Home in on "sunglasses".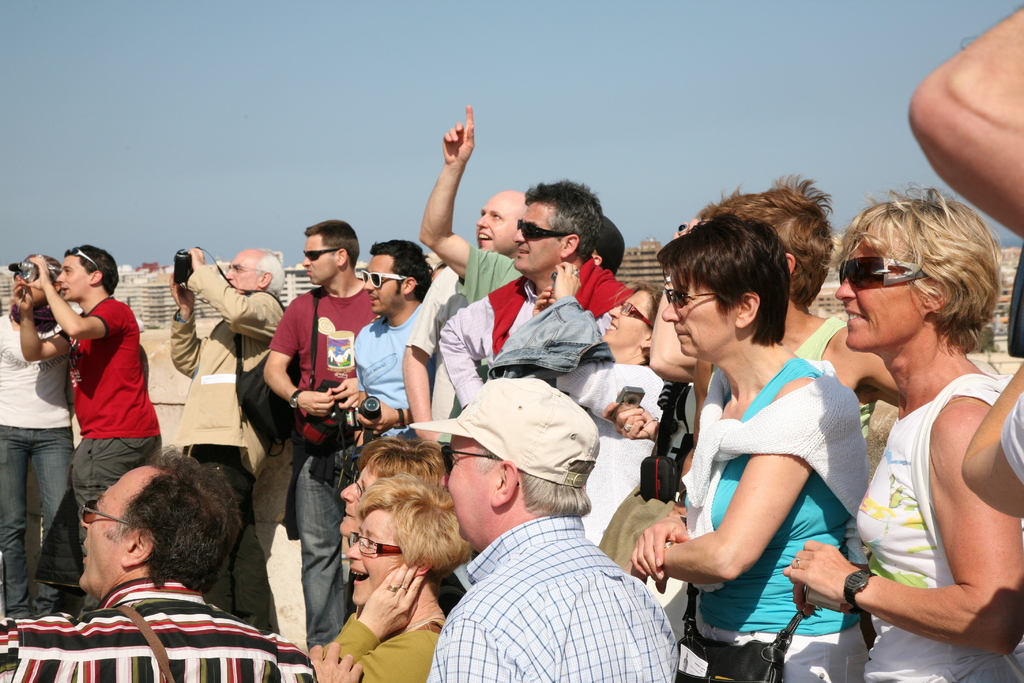
Homed in at Rect(514, 220, 564, 241).
